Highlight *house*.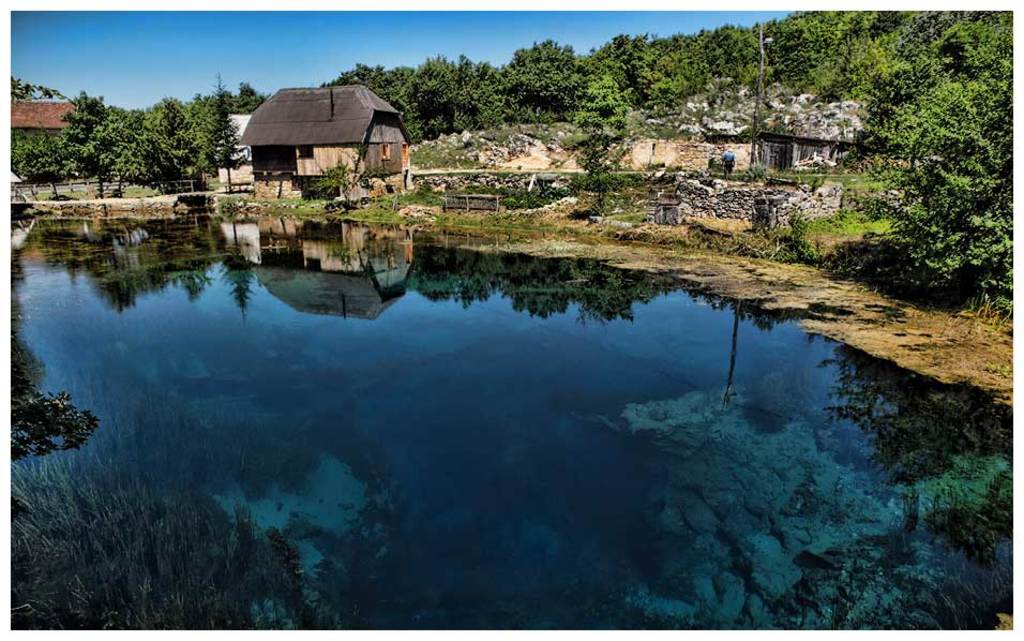
Highlighted region: 467/117/592/175.
